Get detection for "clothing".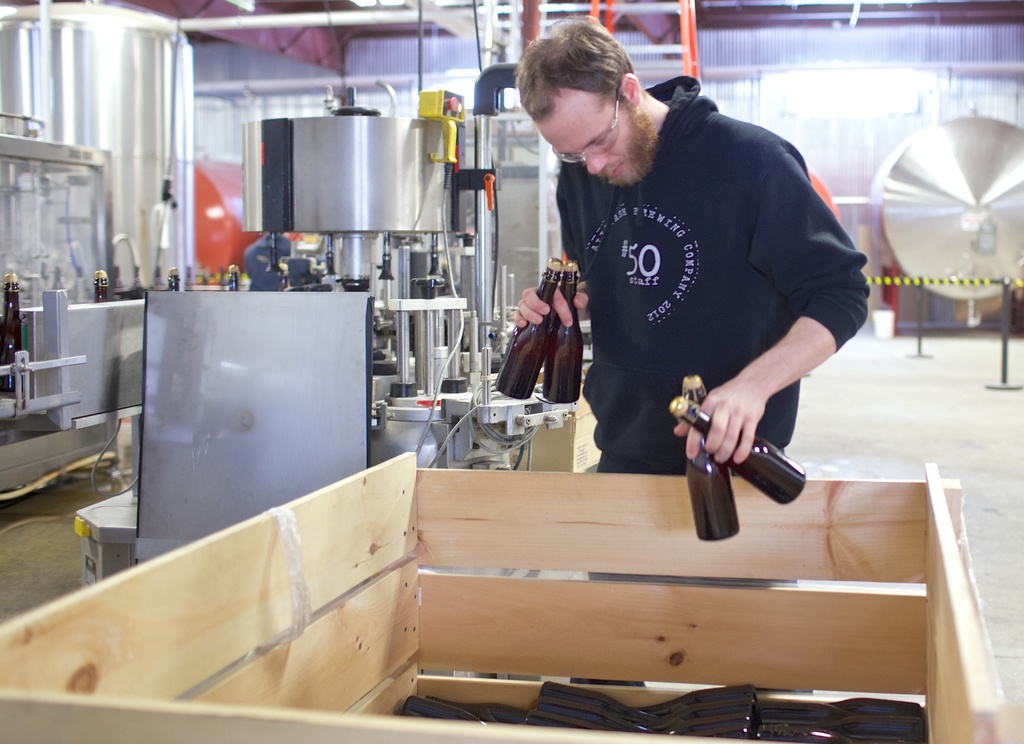
Detection: (x1=513, y1=84, x2=871, y2=486).
